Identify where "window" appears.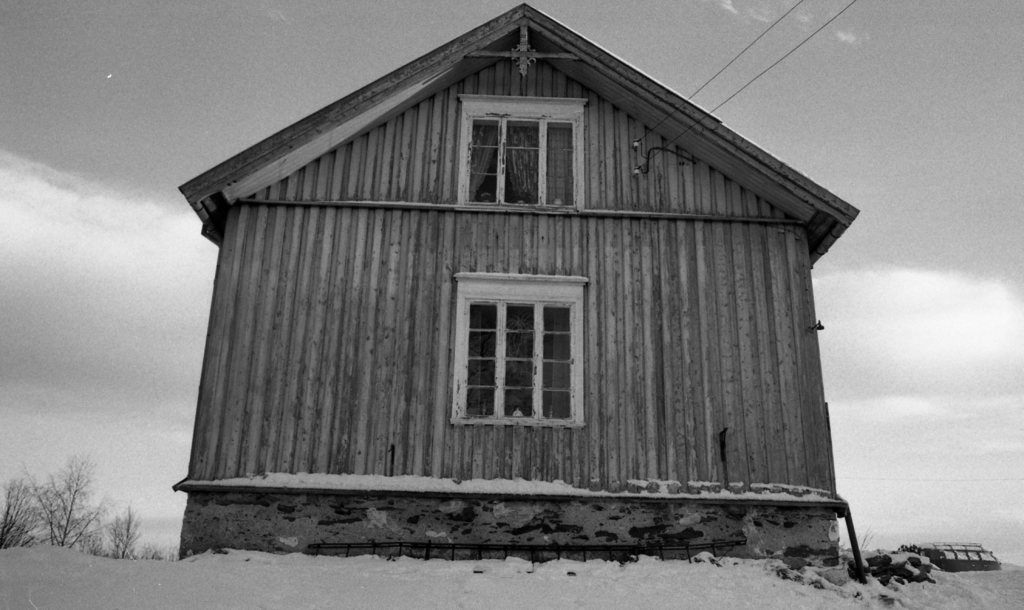
Appears at box=[454, 262, 580, 430].
